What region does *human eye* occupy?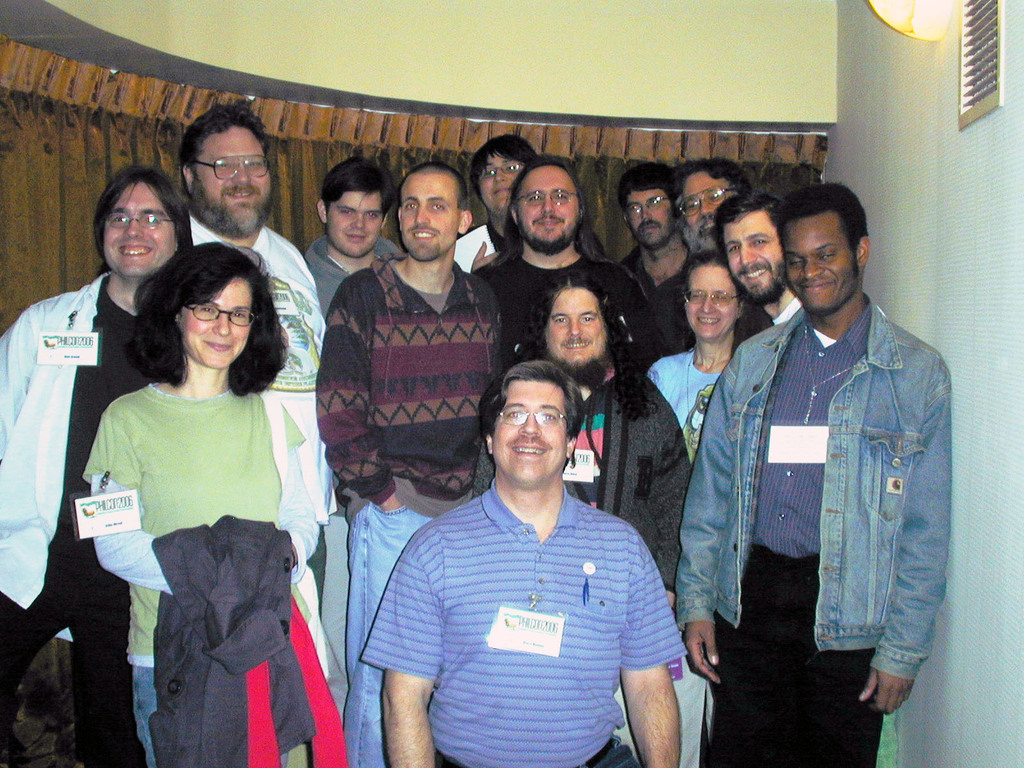
(340,210,353,219).
